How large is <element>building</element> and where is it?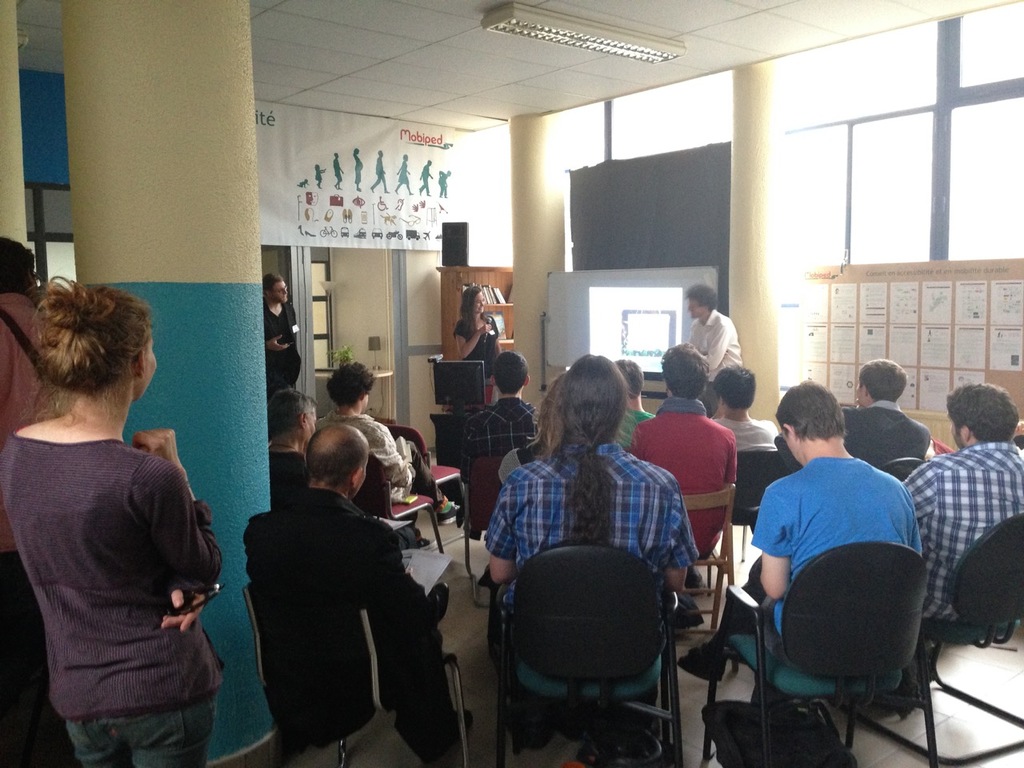
Bounding box: [0, 0, 1023, 767].
